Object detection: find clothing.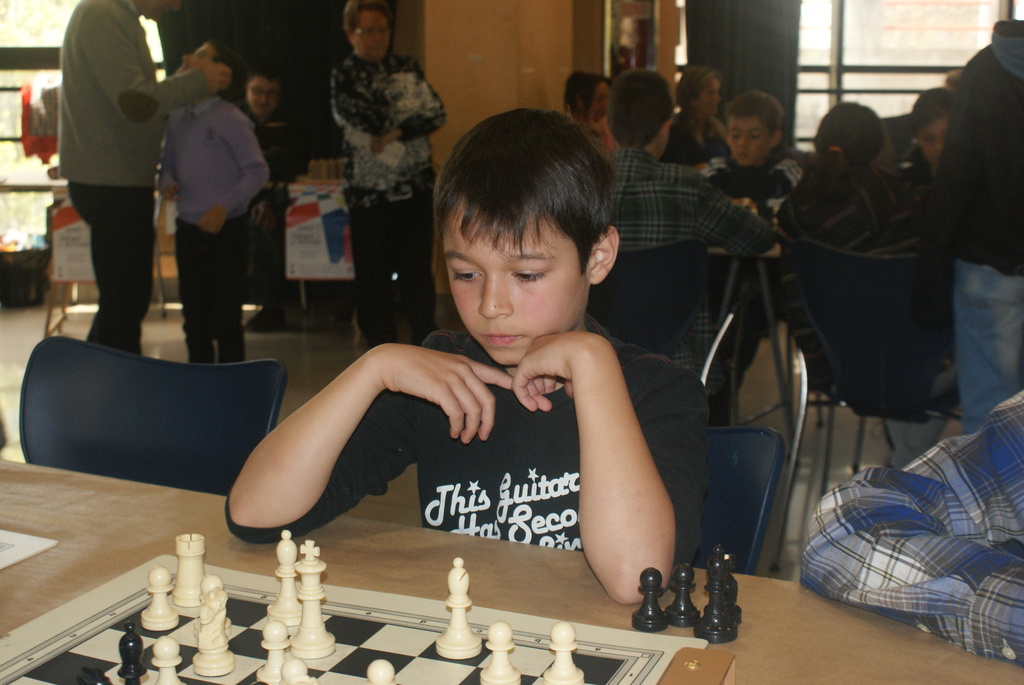
160:100:271:366.
